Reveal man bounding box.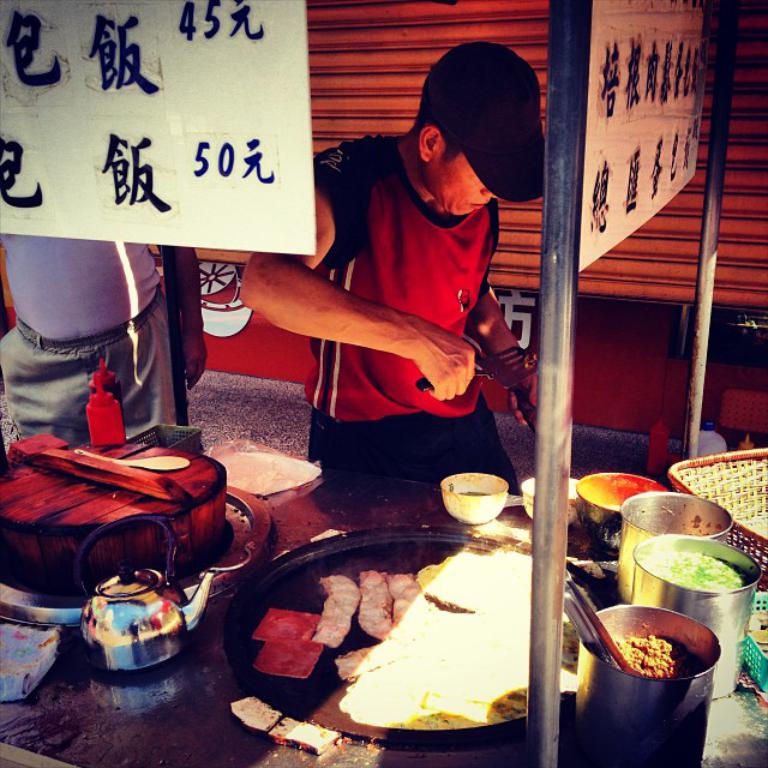
Revealed: [left=0, top=229, right=210, bottom=452].
